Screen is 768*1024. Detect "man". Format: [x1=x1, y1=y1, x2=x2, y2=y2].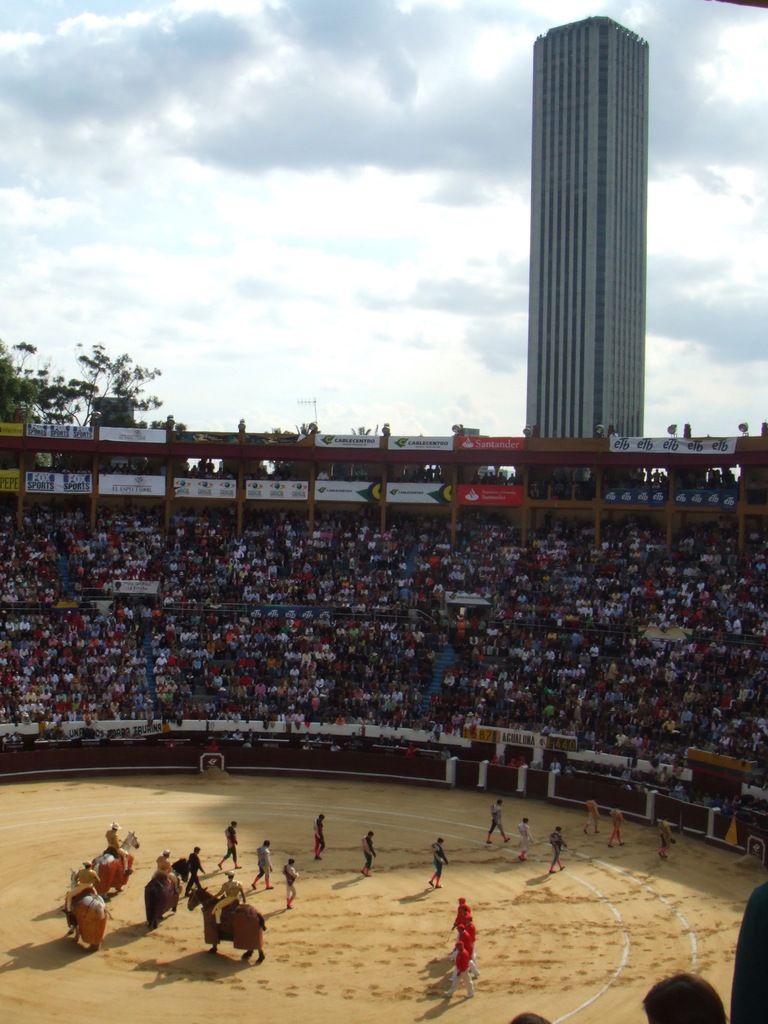
[x1=548, y1=821, x2=567, y2=875].
